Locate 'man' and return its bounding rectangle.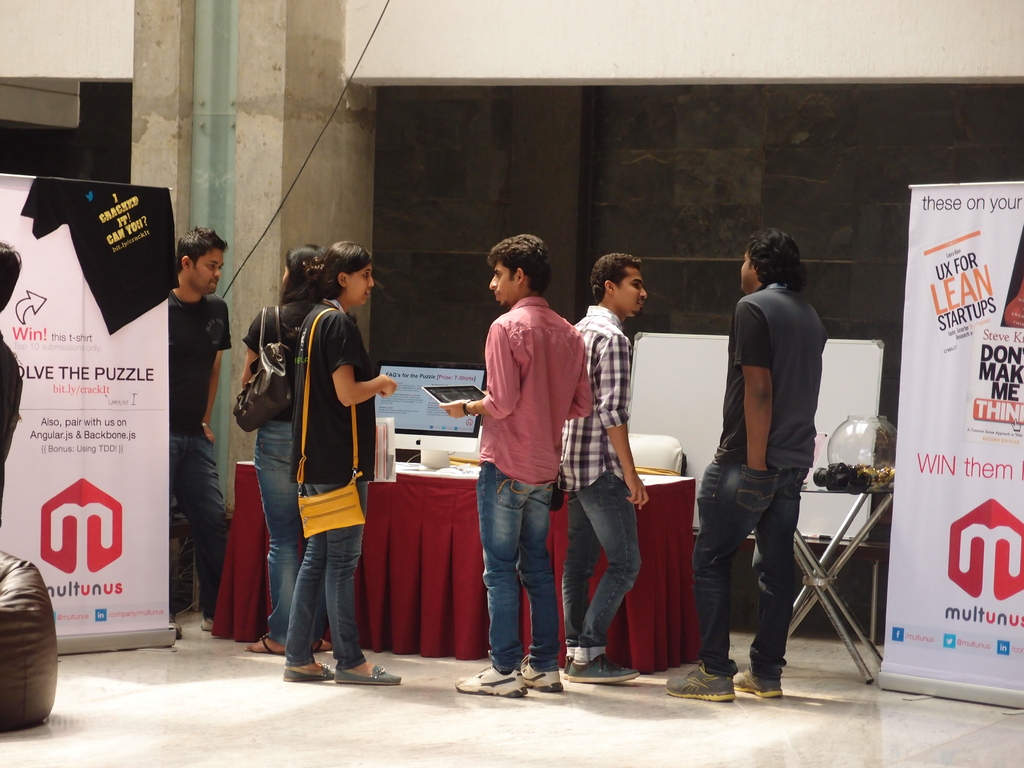
select_region(668, 228, 828, 705).
